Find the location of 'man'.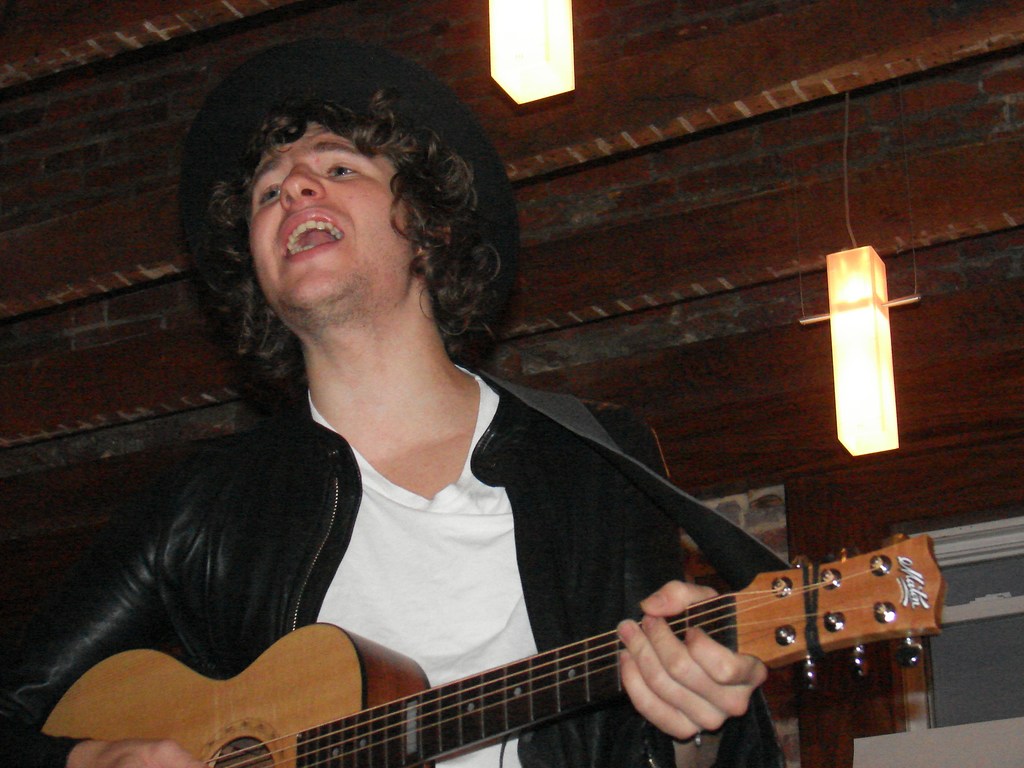
Location: crop(43, 58, 877, 767).
